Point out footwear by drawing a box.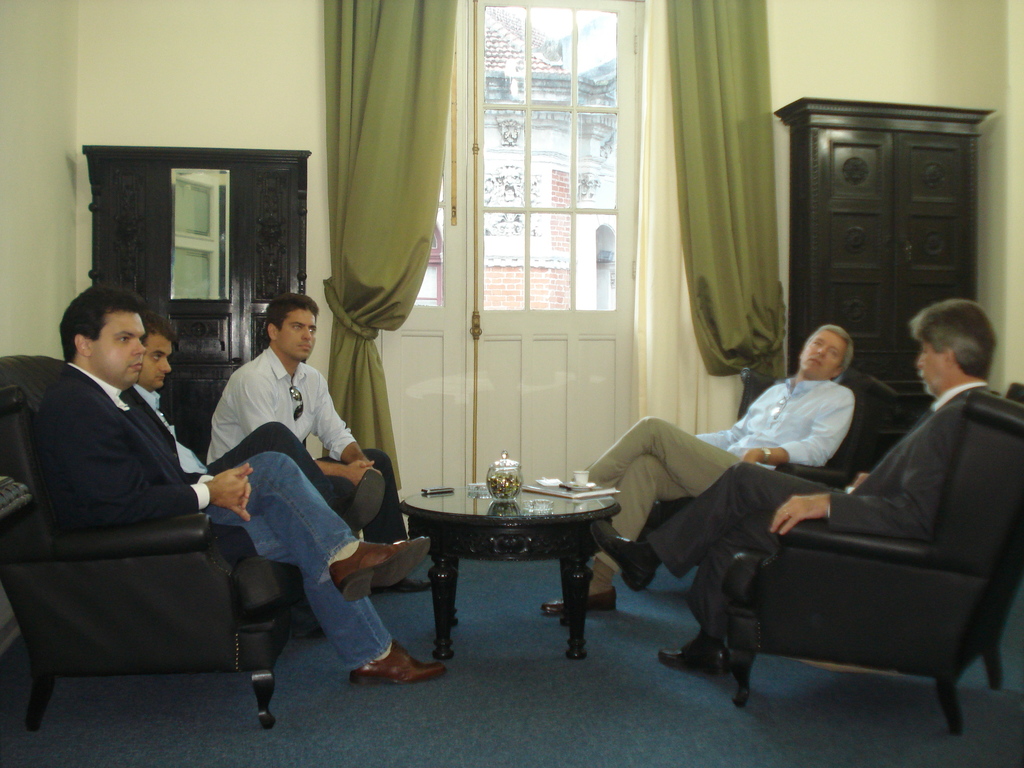
[x1=372, y1=580, x2=429, y2=595].
